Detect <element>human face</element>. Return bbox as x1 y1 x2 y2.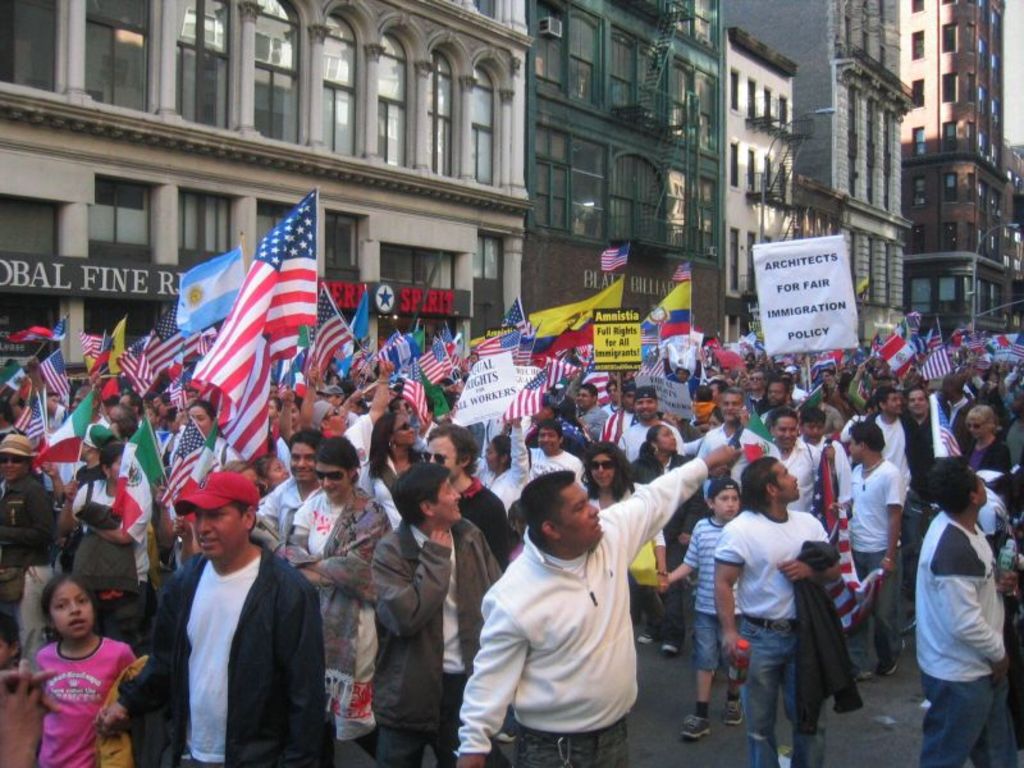
890 396 900 411.
